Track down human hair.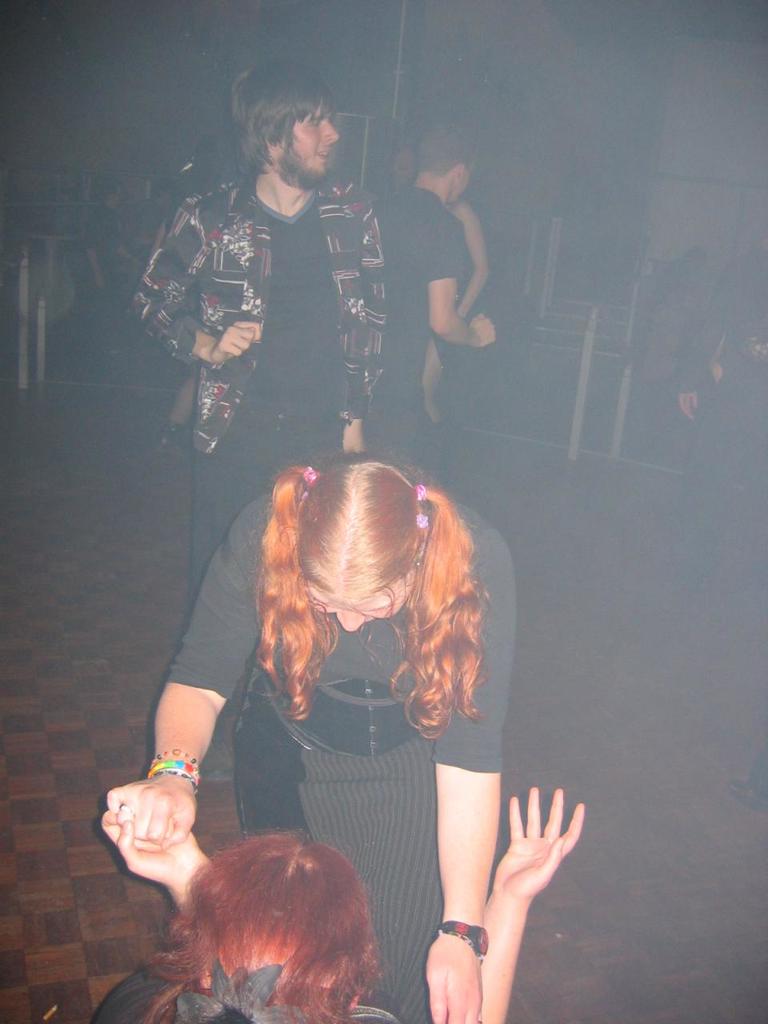
Tracked to pyautogui.locateOnScreen(418, 124, 477, 174).
